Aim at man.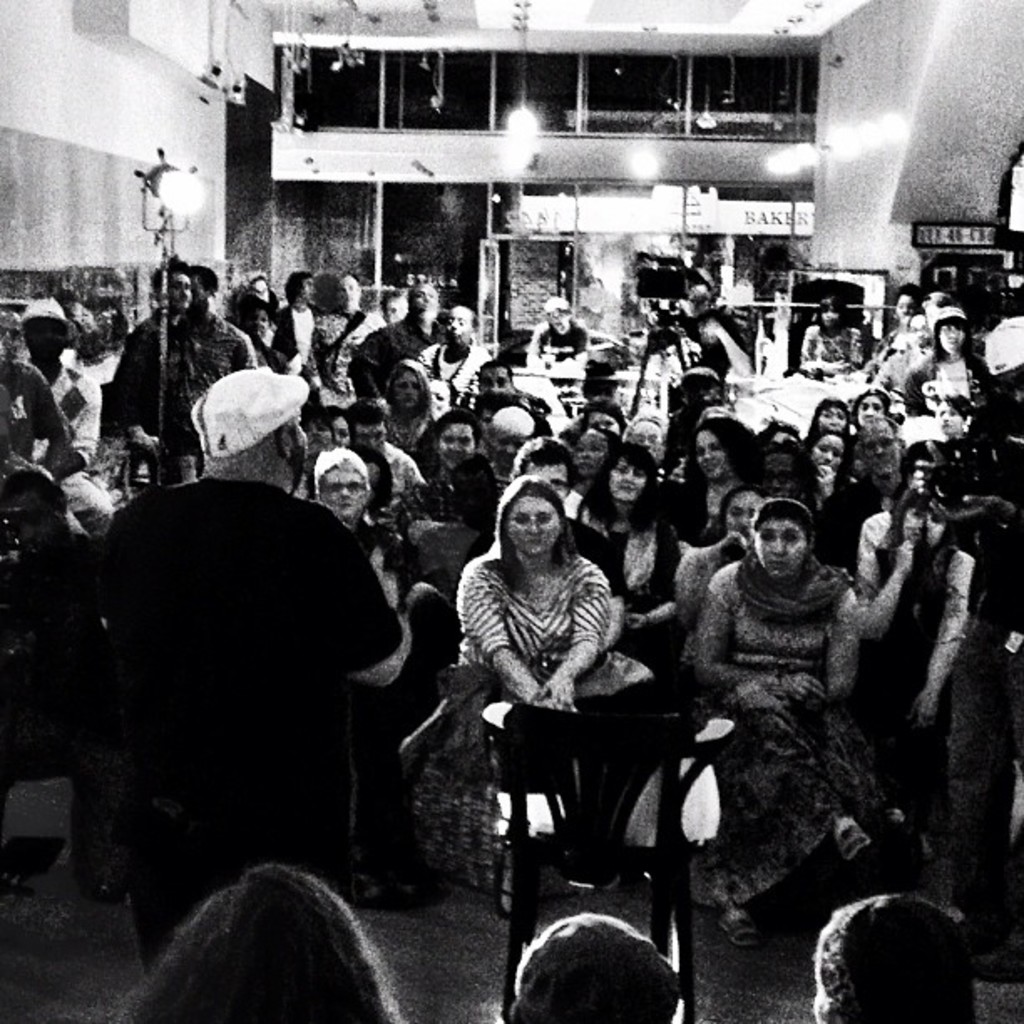
Aimed at box=[107, 254, 214, 490].
